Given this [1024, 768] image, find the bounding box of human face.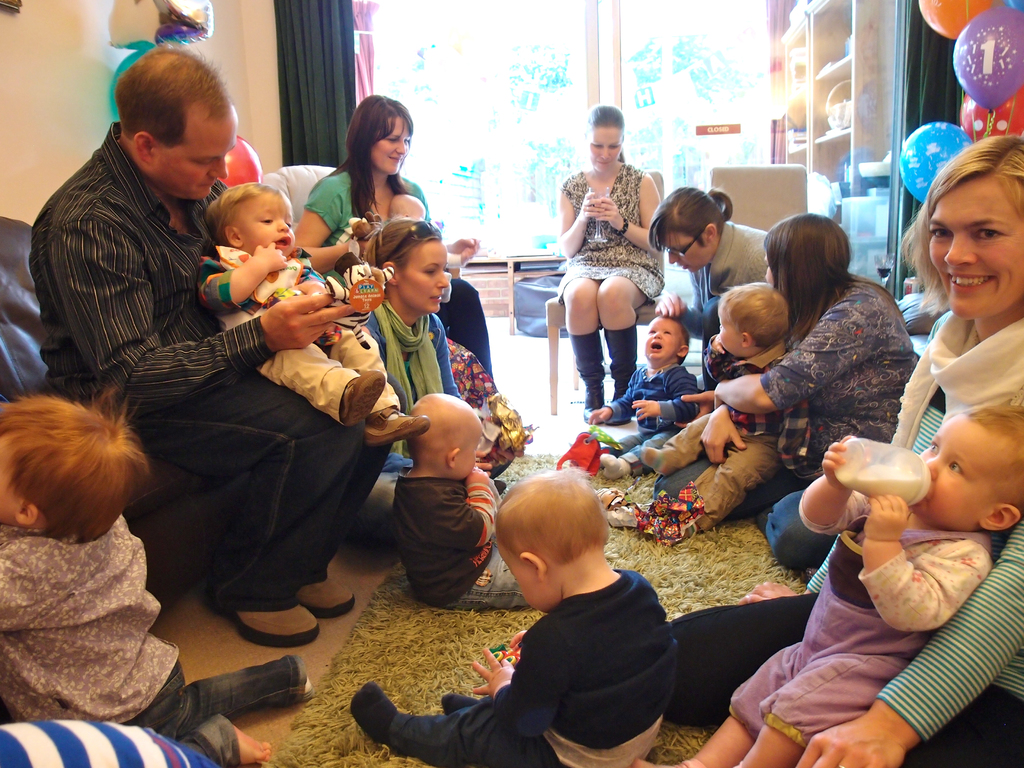
[x1=0, y1=485, x2=22, y2=522].
